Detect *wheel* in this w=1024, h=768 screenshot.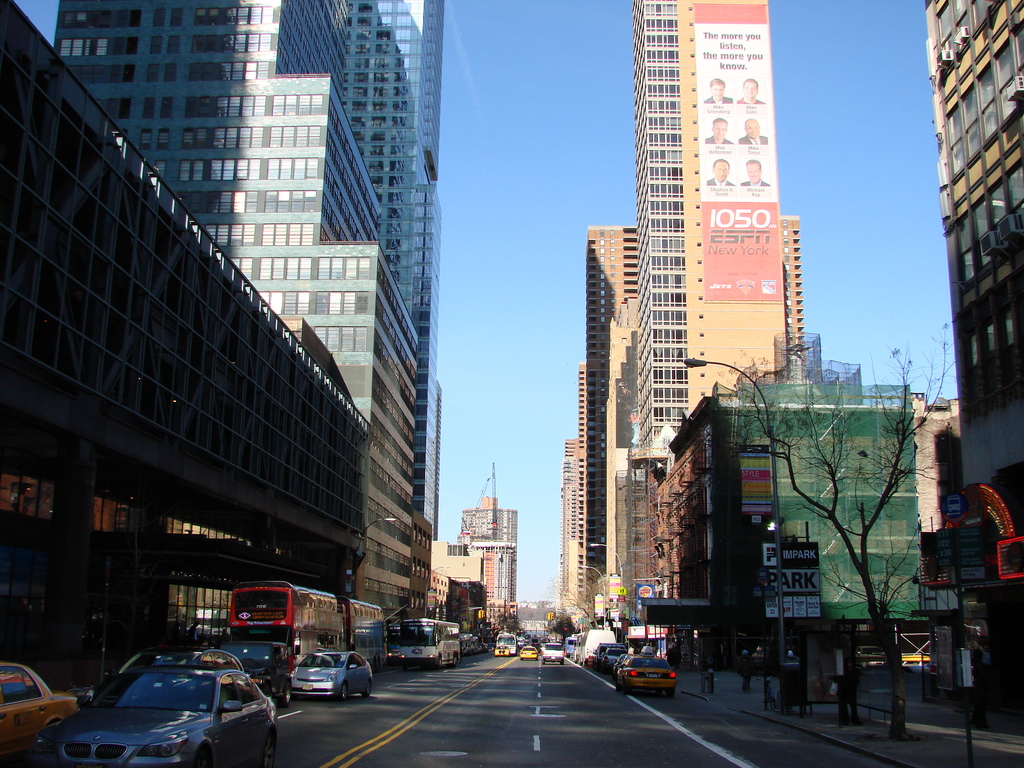
Detection: (628, 683, 639, 695).
